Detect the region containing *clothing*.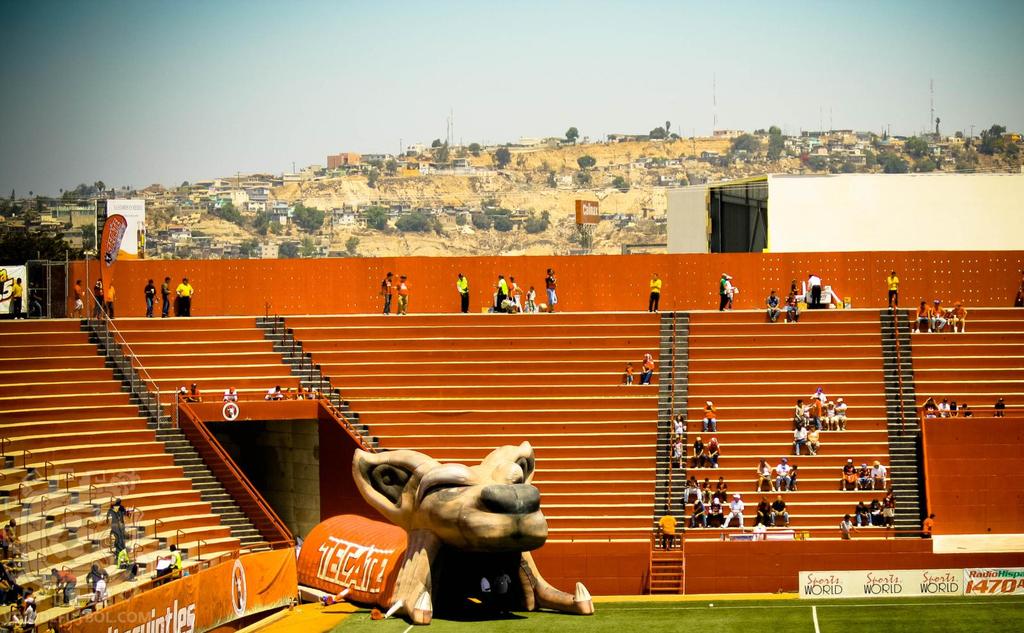
[x1=390, y1=280, x2=410, y2=315].
